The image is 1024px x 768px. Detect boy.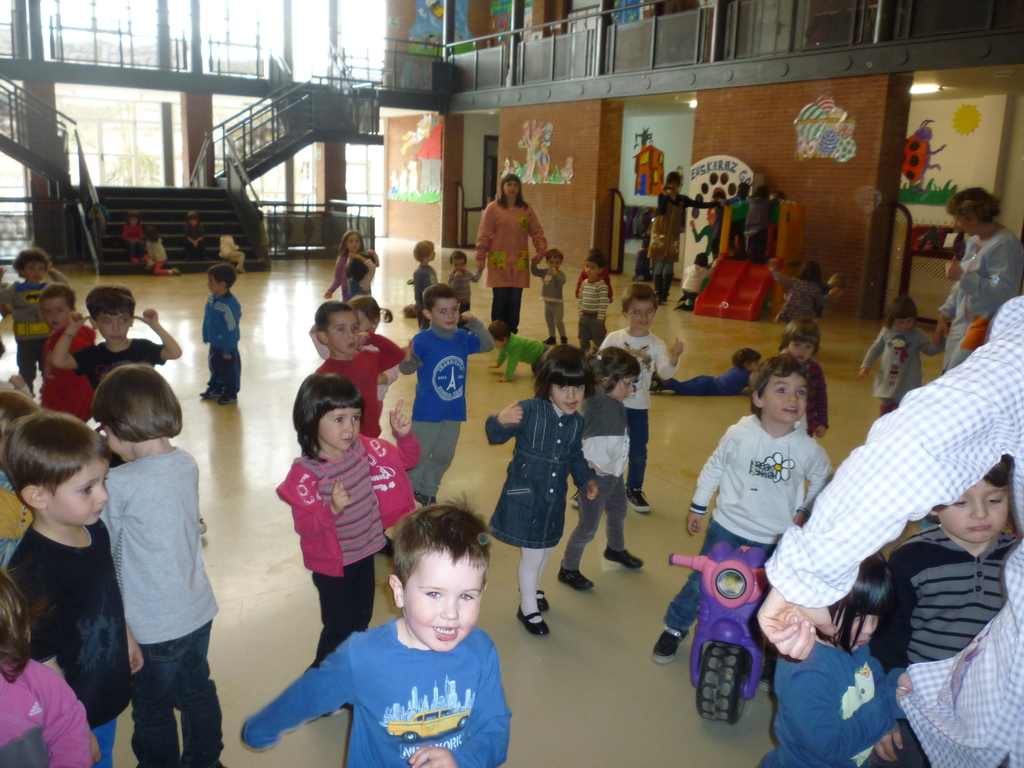
Detection: bbox=(312, 301, 404, 556).
